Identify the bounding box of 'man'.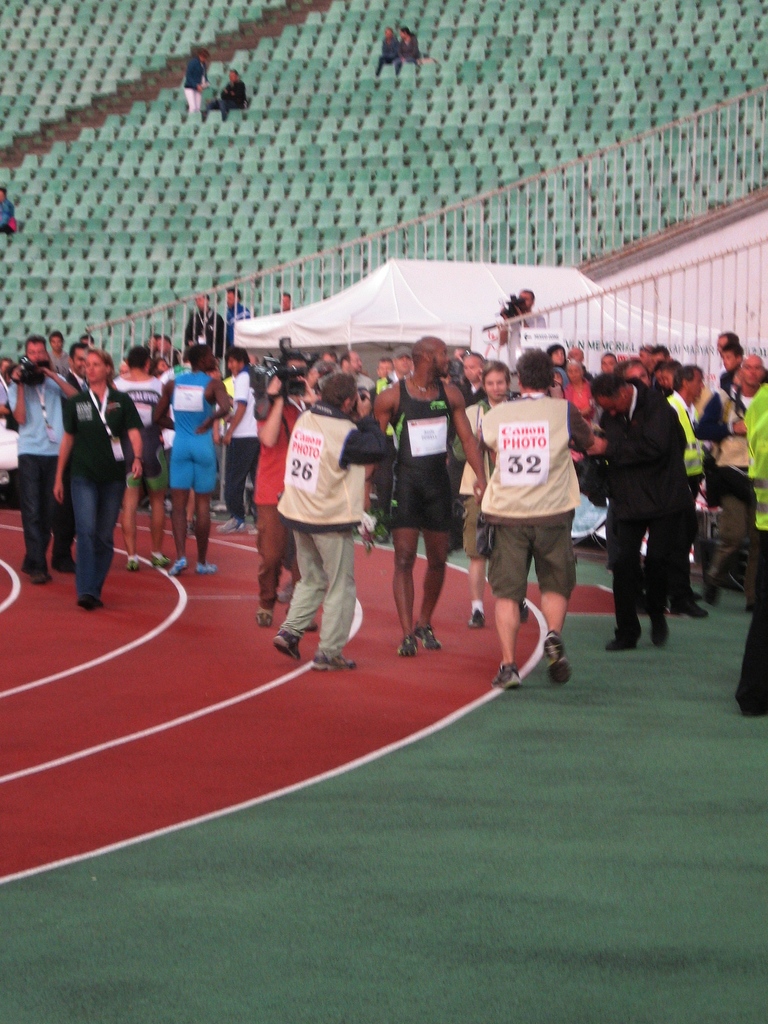
box=[46, 326, 67, 374].
